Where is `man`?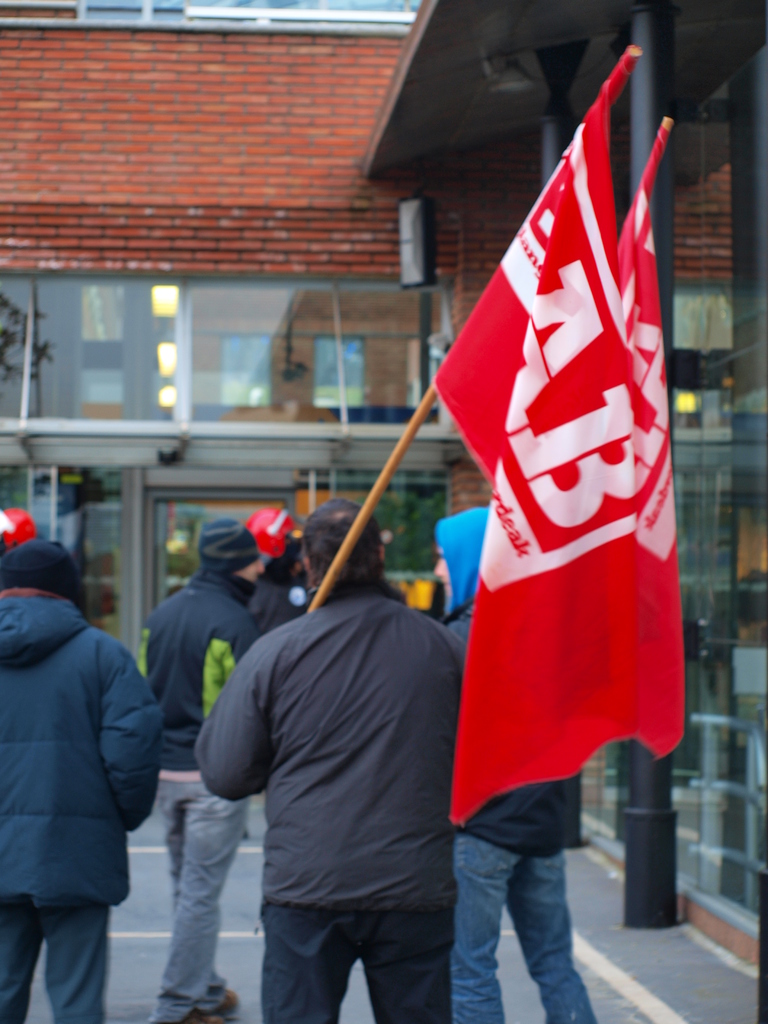
detection(196, 501, 471, 1023).
